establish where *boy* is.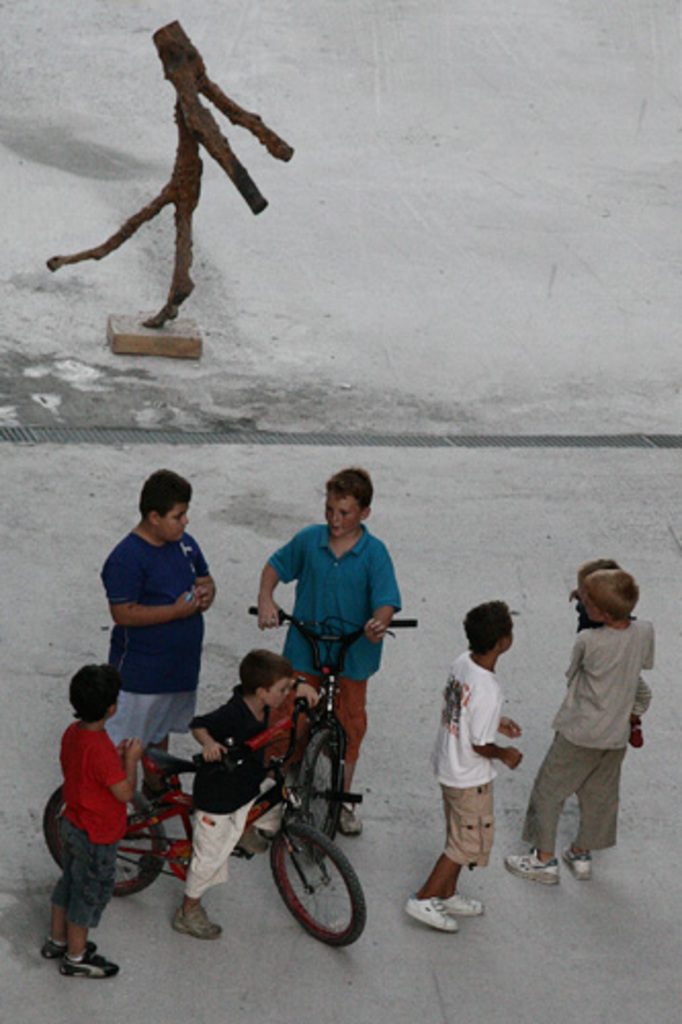
Established at [242, 461, 401, 864].
